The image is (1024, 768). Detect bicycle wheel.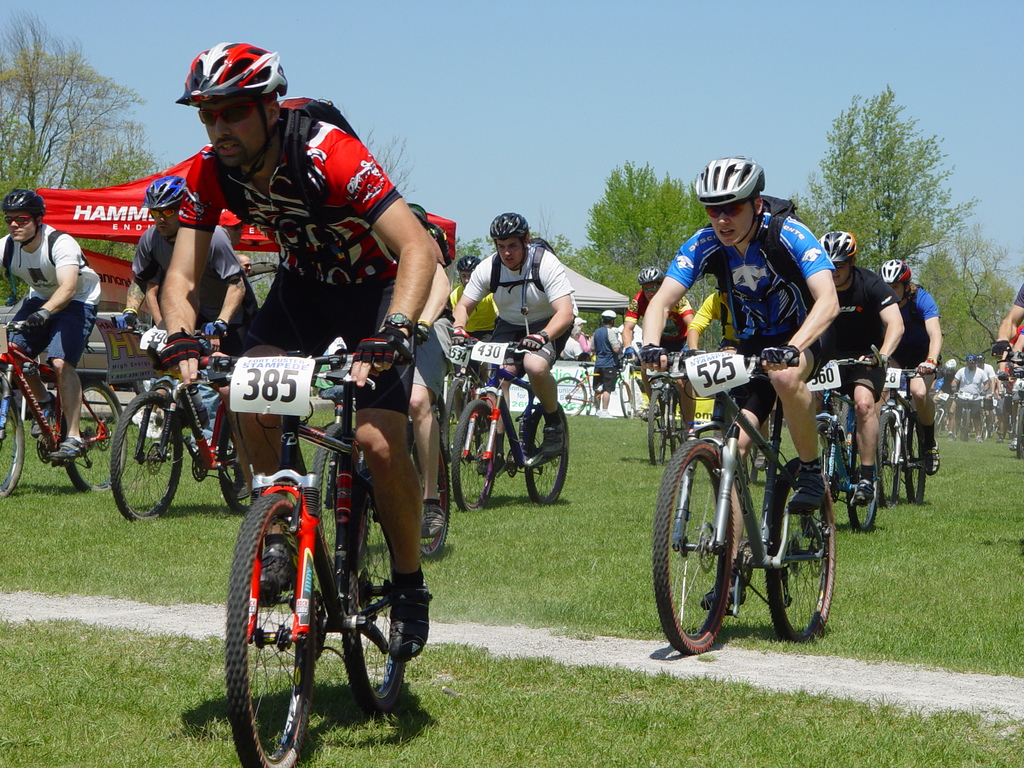
Detection: detection(847, 432, 879, 532).
